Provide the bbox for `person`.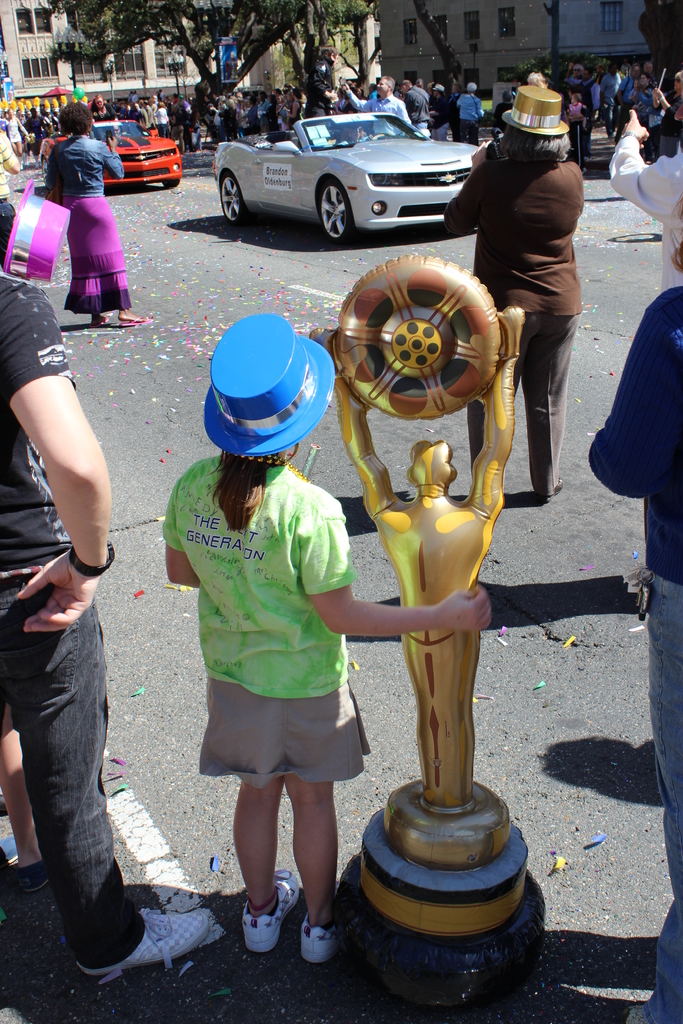
detection(586, 278, 682, 1023).
